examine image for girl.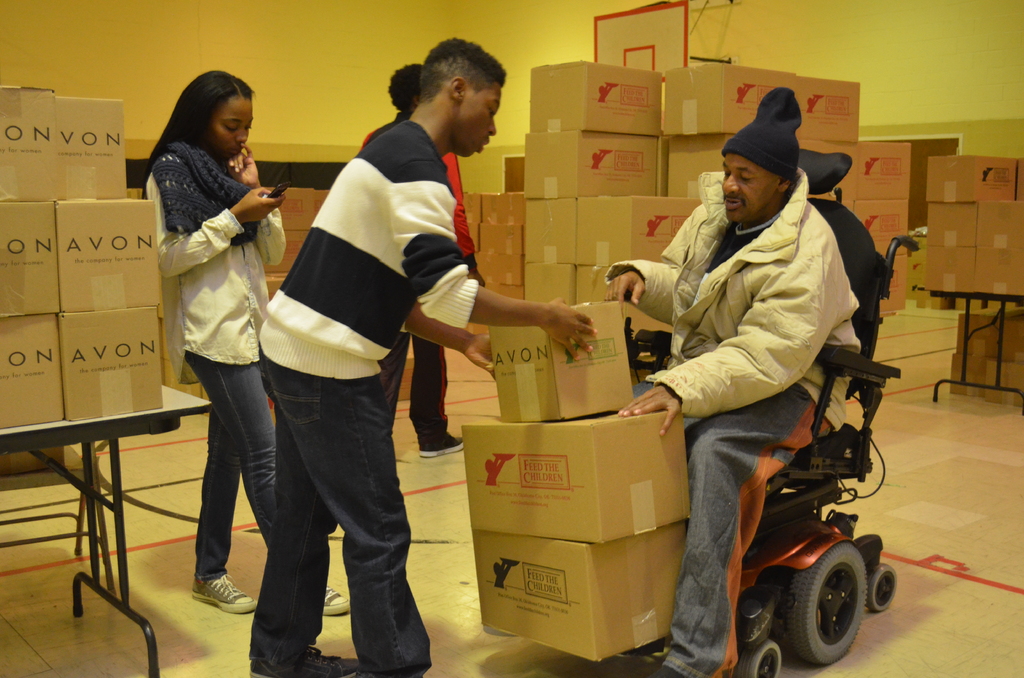
Examination result: pyautogui.locateOnScreen(143, 68, 351, 617).
